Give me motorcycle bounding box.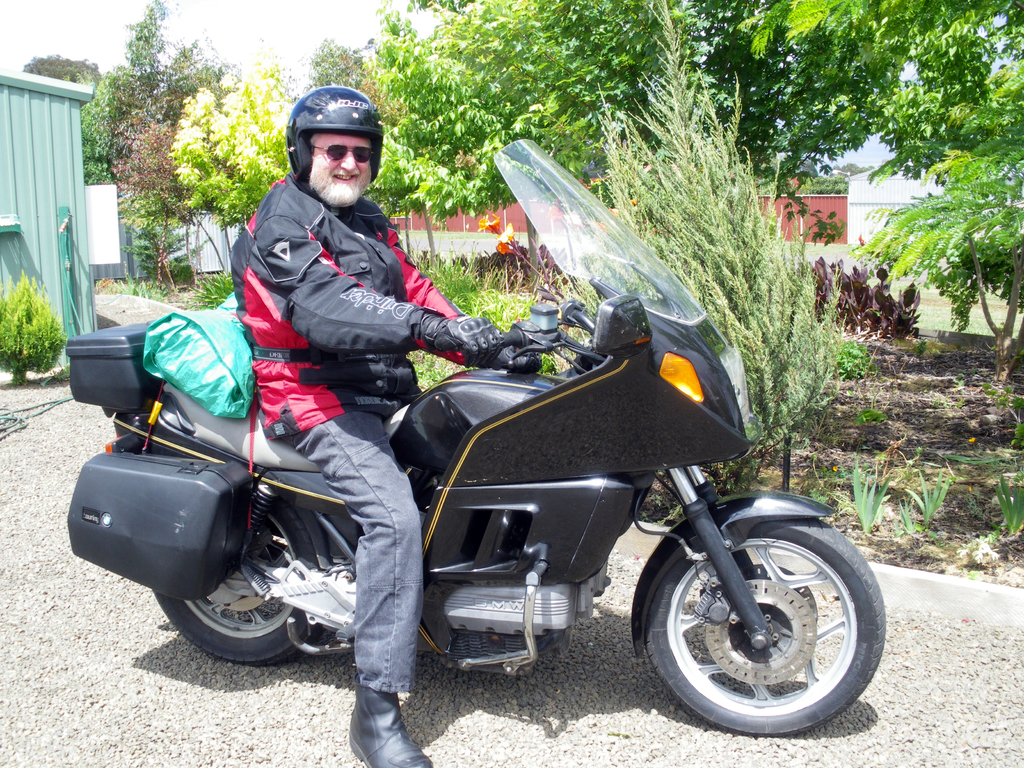
67 139 887 741.
